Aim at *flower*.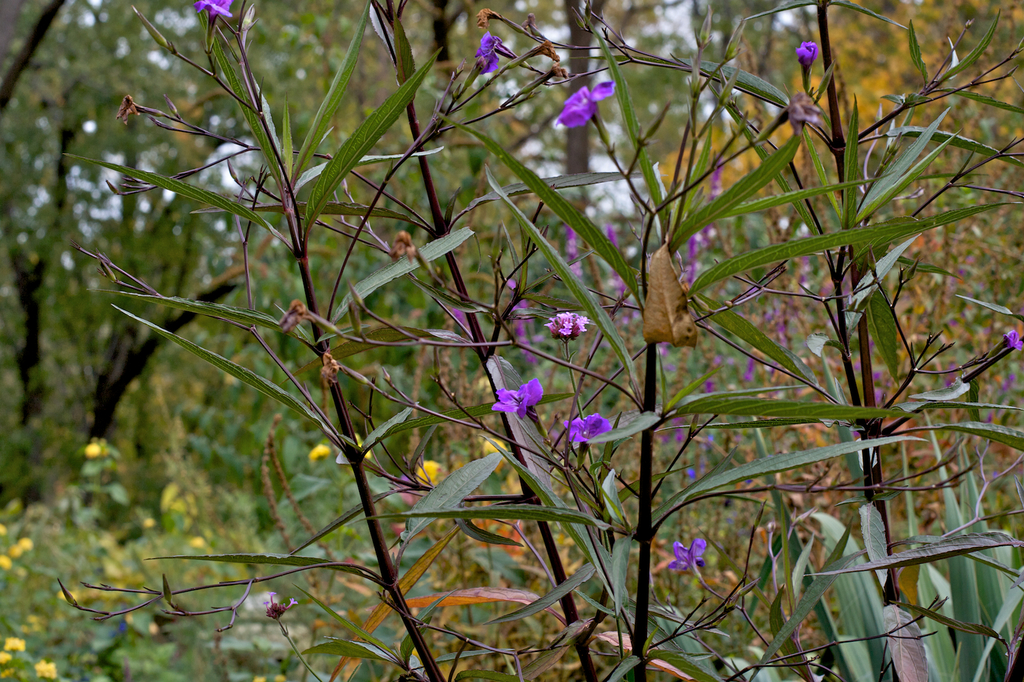
Aimed at [x1=477, y1=53, x2=501, y2=77].
